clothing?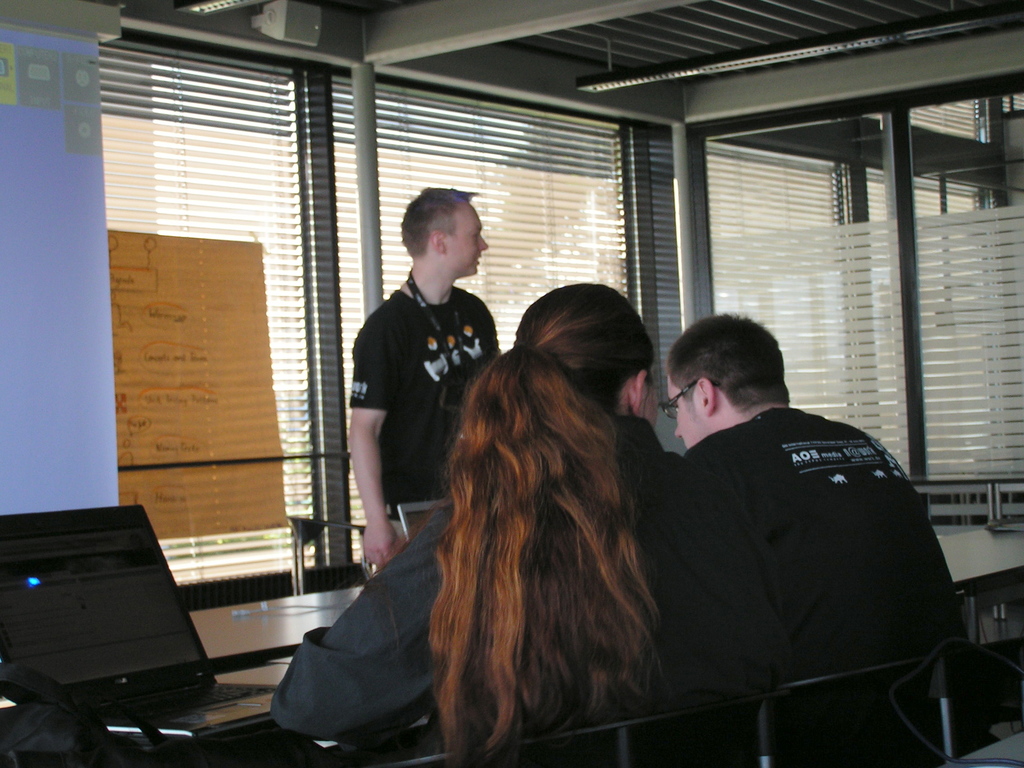
BBox(349, 280, 499, 559)
